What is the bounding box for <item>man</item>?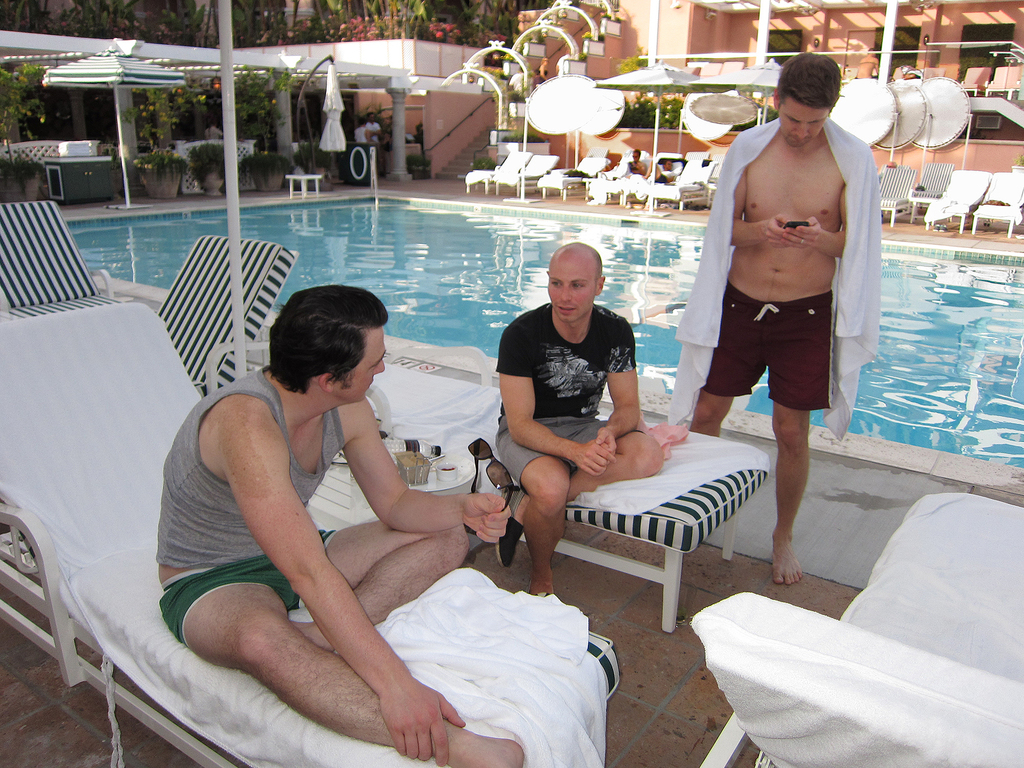
crop(495, 243, 668, 603).
